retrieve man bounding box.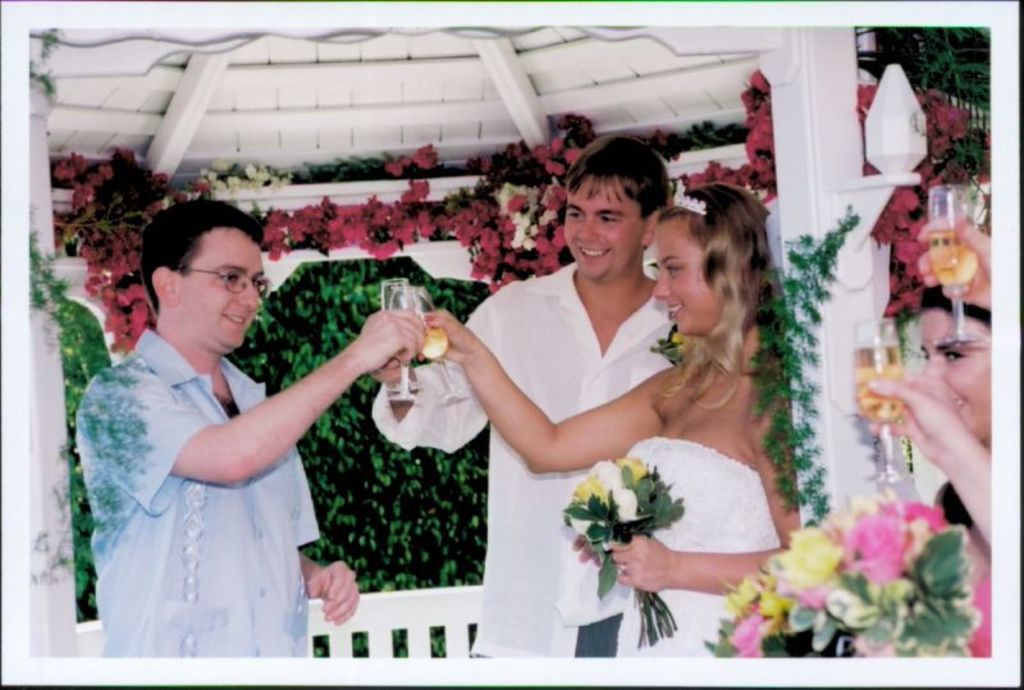
Bounding box: (67, 209, 372, 644).
